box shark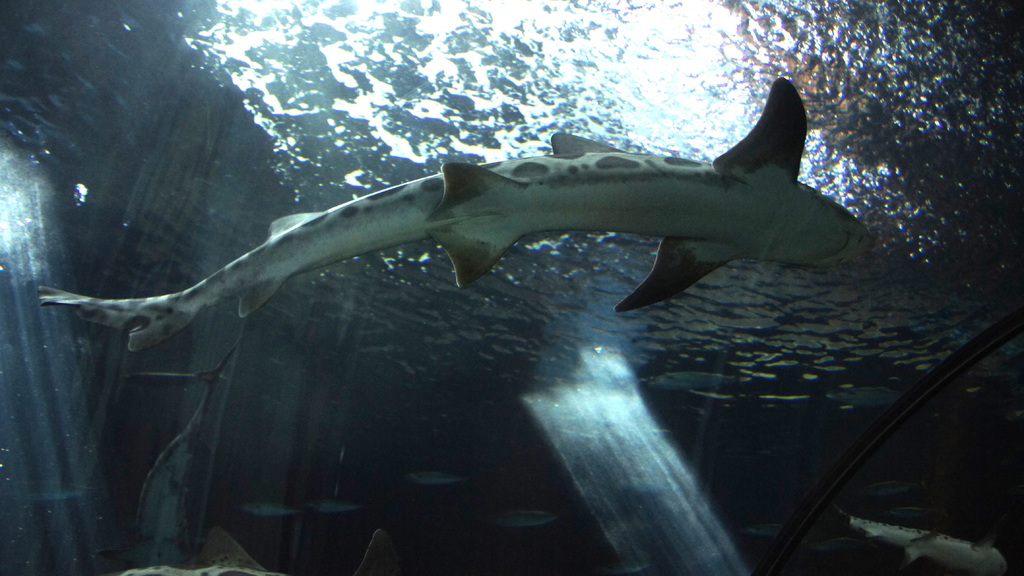
bbox=[30, 72, 881, 375]
